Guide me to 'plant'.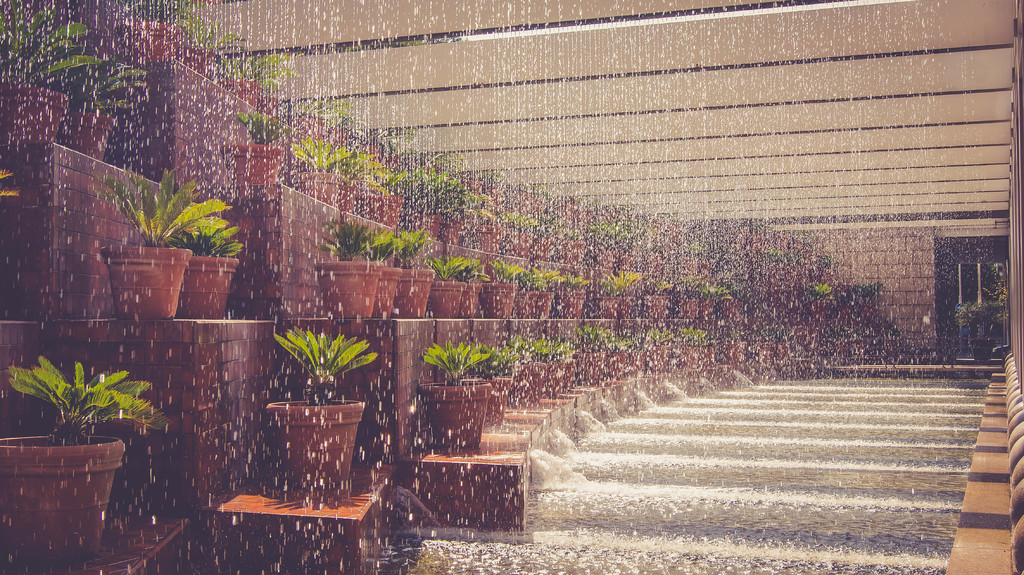
Guidance: <bbox>430, 255, 467, 283</bbox>.
